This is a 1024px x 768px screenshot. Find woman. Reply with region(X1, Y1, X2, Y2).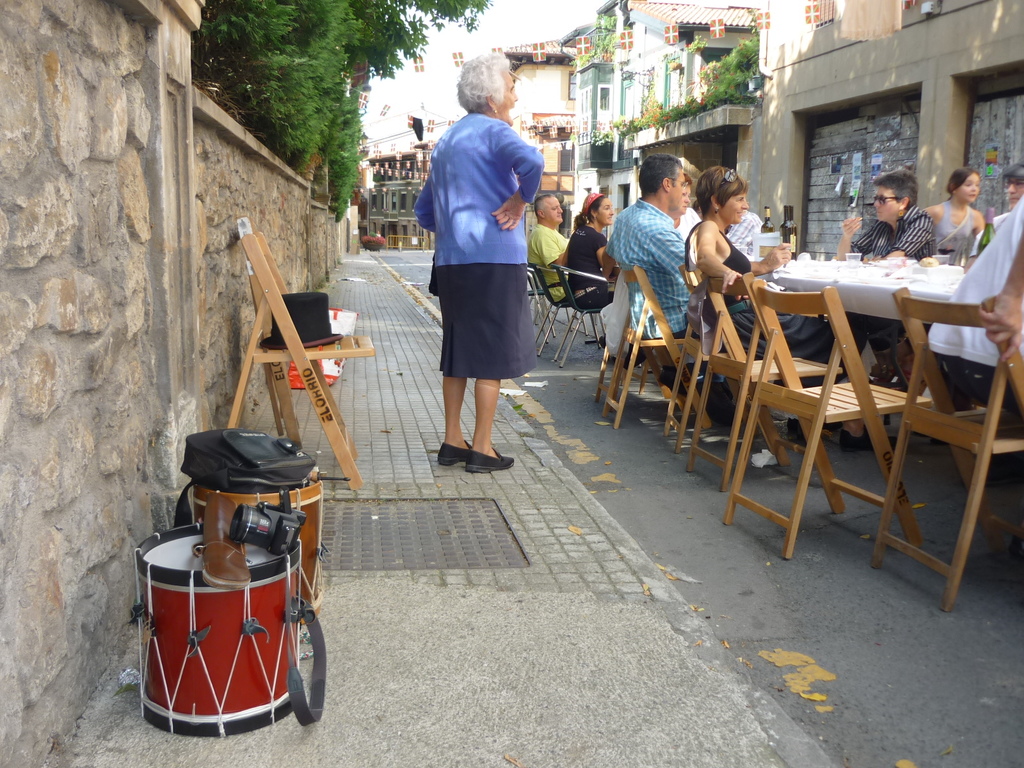
region(836, 171, 938, 381).
